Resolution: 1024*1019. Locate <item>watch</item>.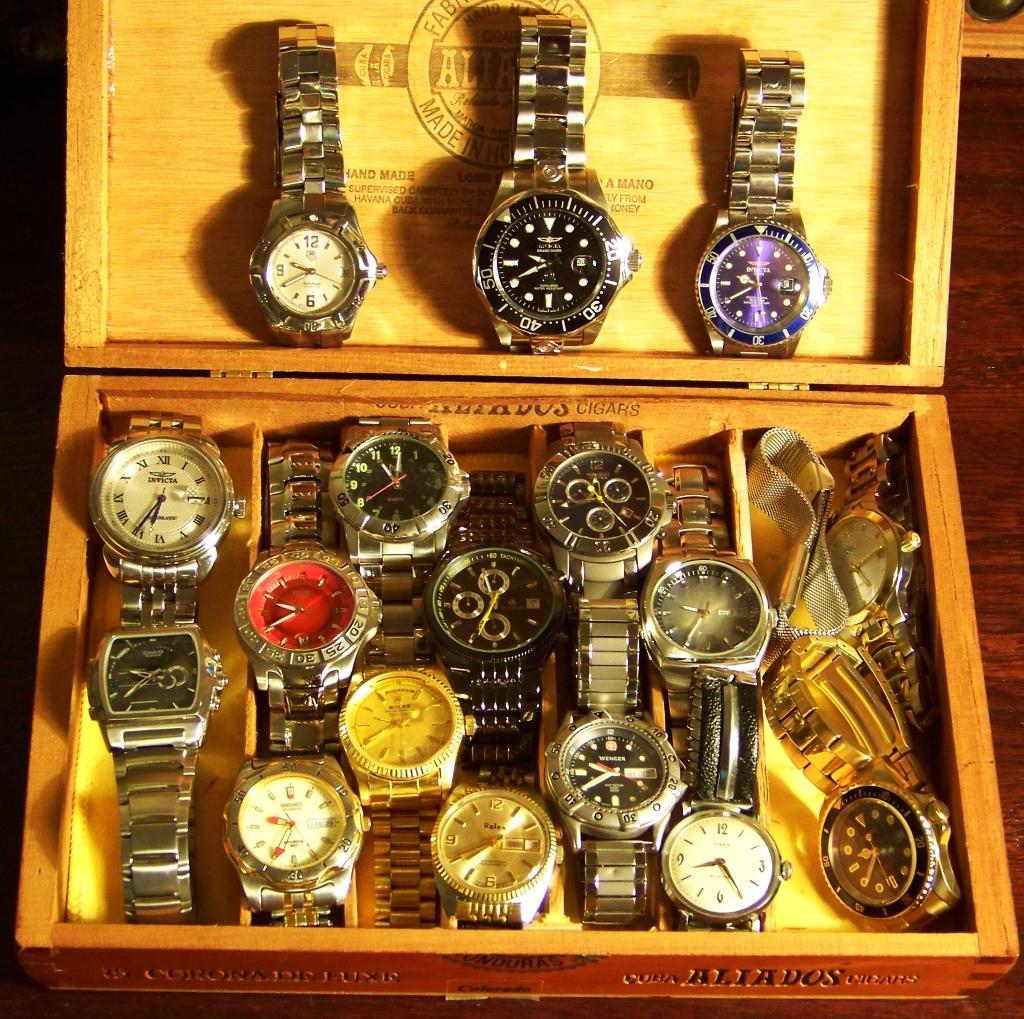
l=637, t=454, r=776, b=814.
